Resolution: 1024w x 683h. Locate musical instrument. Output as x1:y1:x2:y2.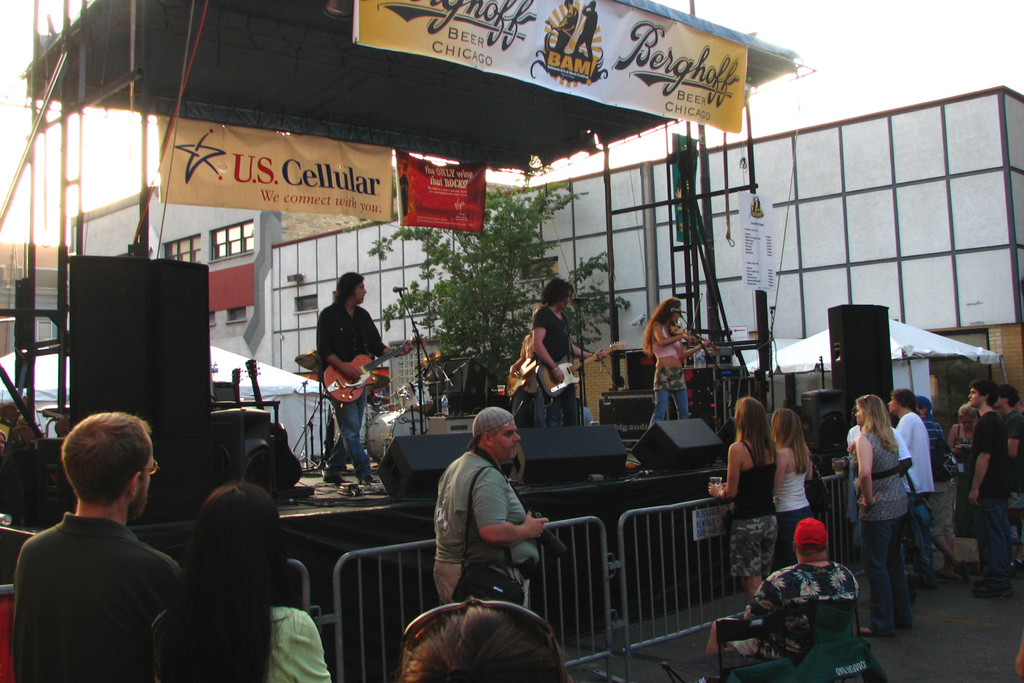
358:349:506:474.
